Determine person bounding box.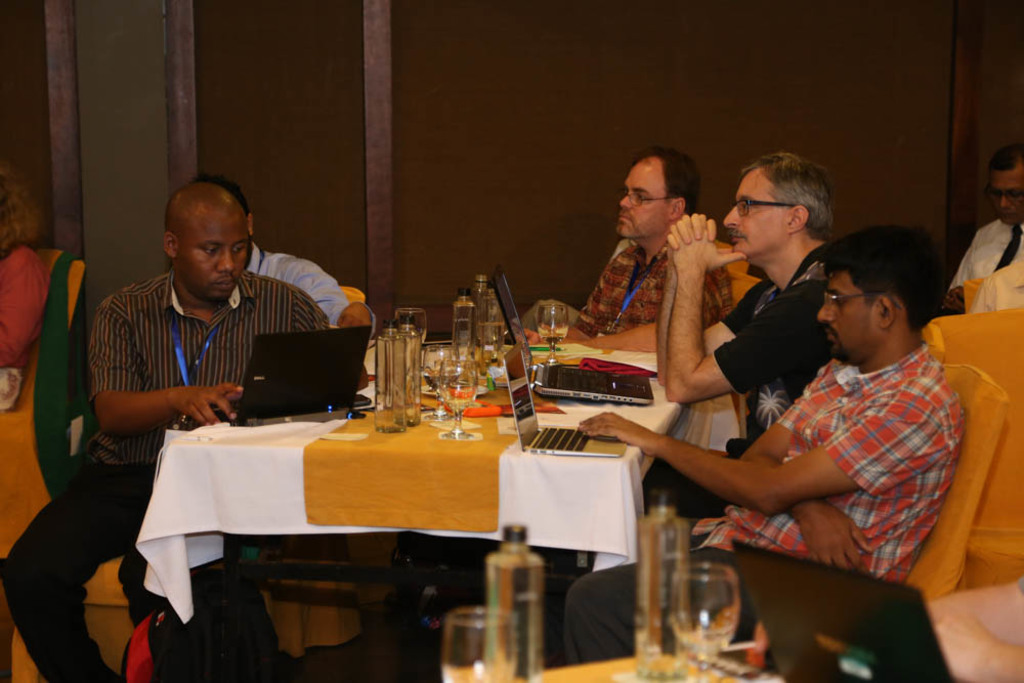
Determined: 70 167 331 593.
